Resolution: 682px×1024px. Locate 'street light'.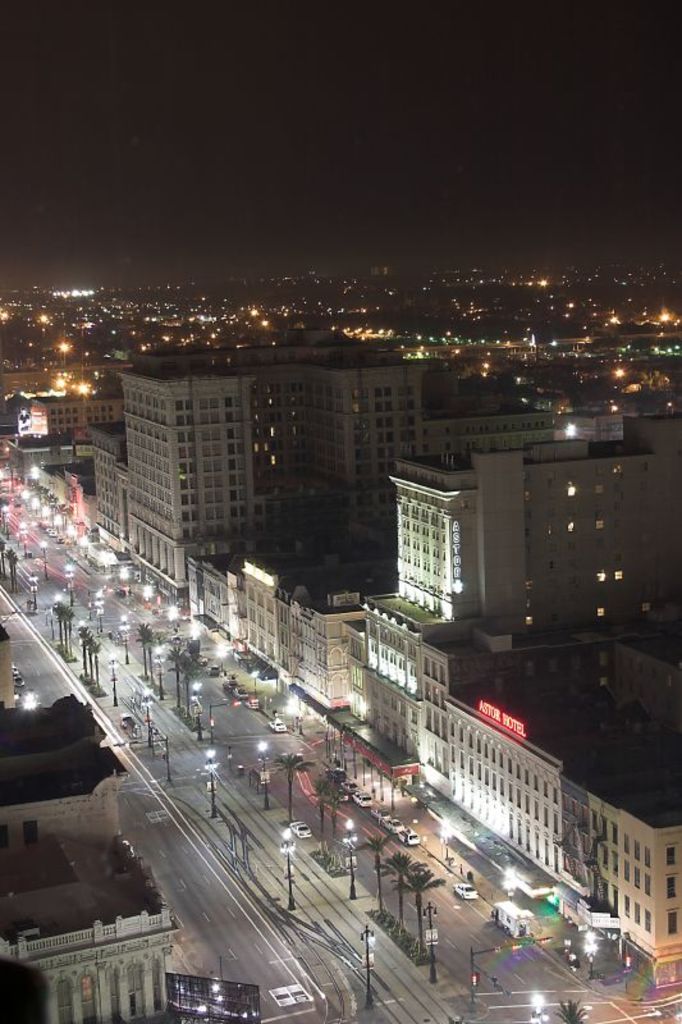
[417, 904, 439, 988].
